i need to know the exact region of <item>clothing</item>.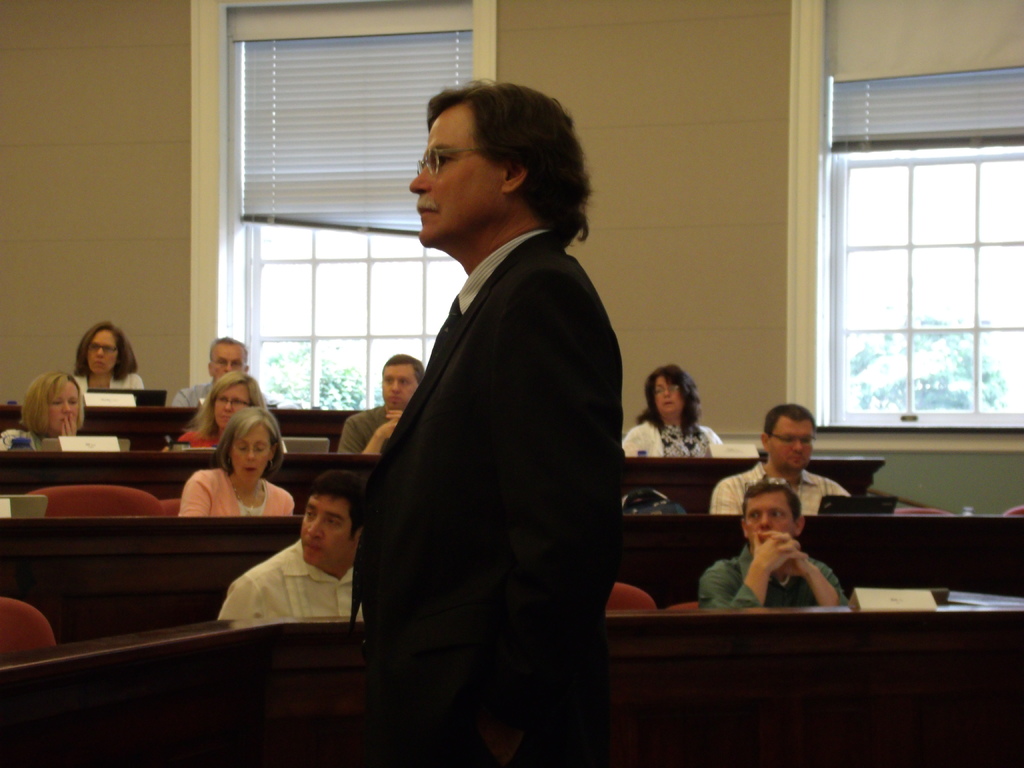
Region: left=696, top=543, right=847, bottom=612.
